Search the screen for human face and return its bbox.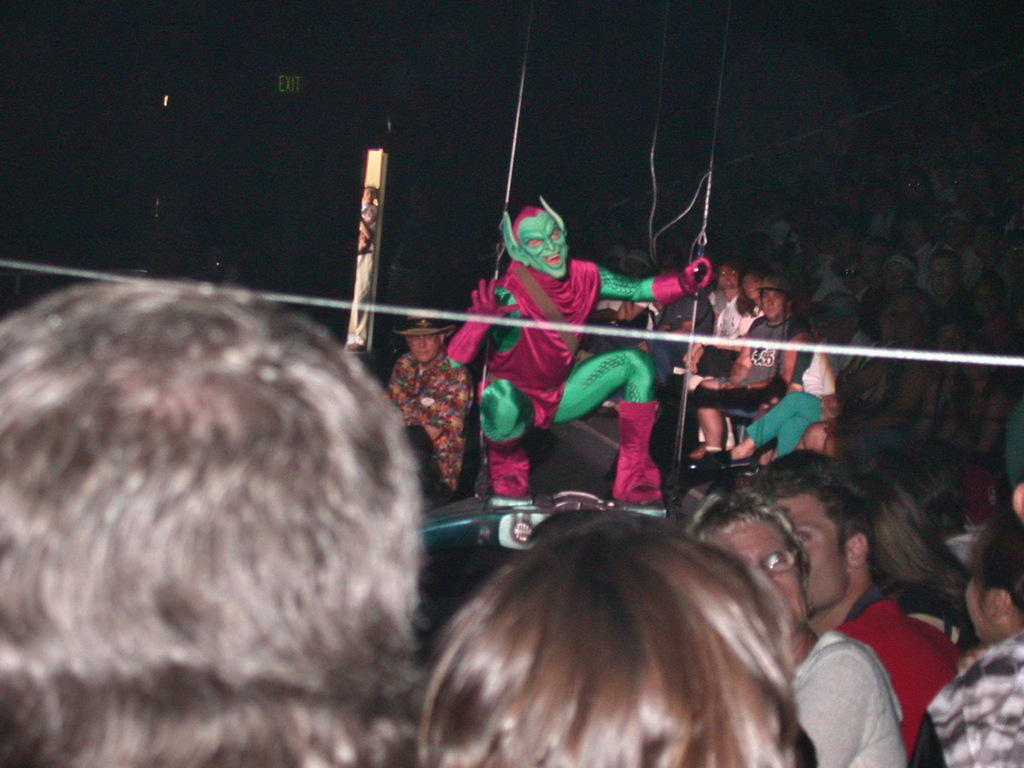
Found: x1=716, y1=265, x2=740, y2=290.
